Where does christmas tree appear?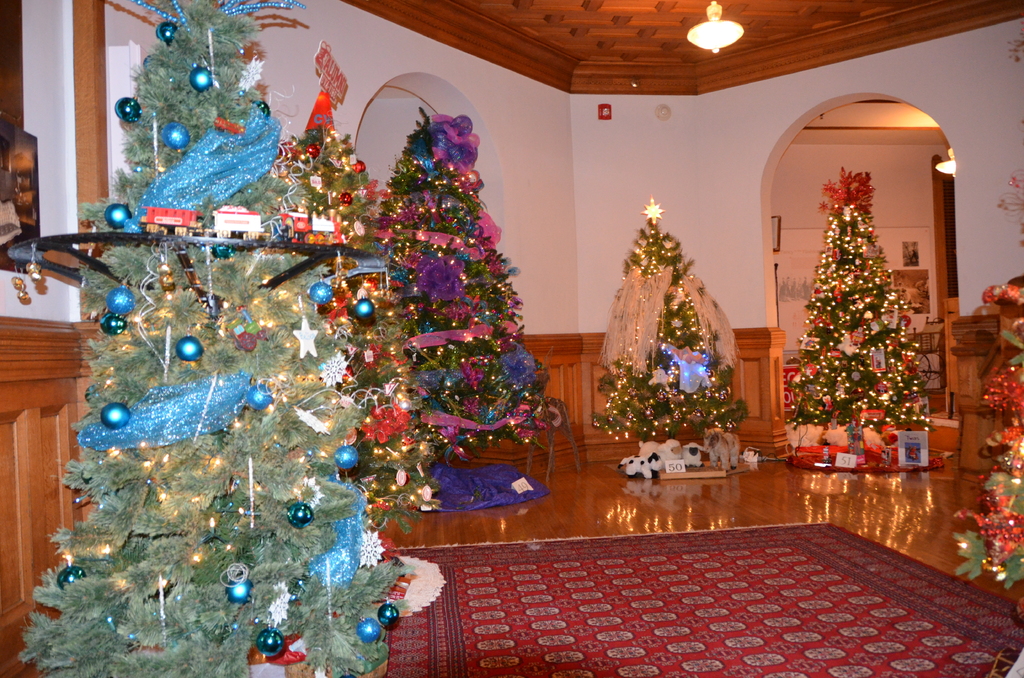
Appears at [954,16,1023,677].
